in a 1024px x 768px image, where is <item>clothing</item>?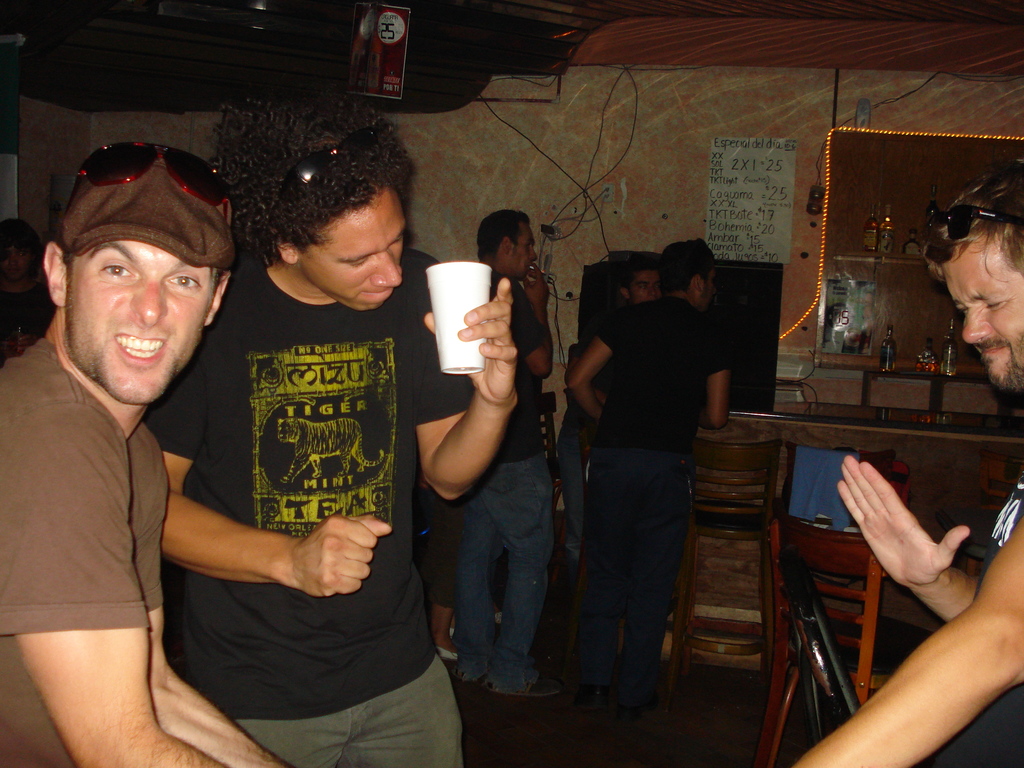
[x1=575, y1=289, x2=731, y2=684].
